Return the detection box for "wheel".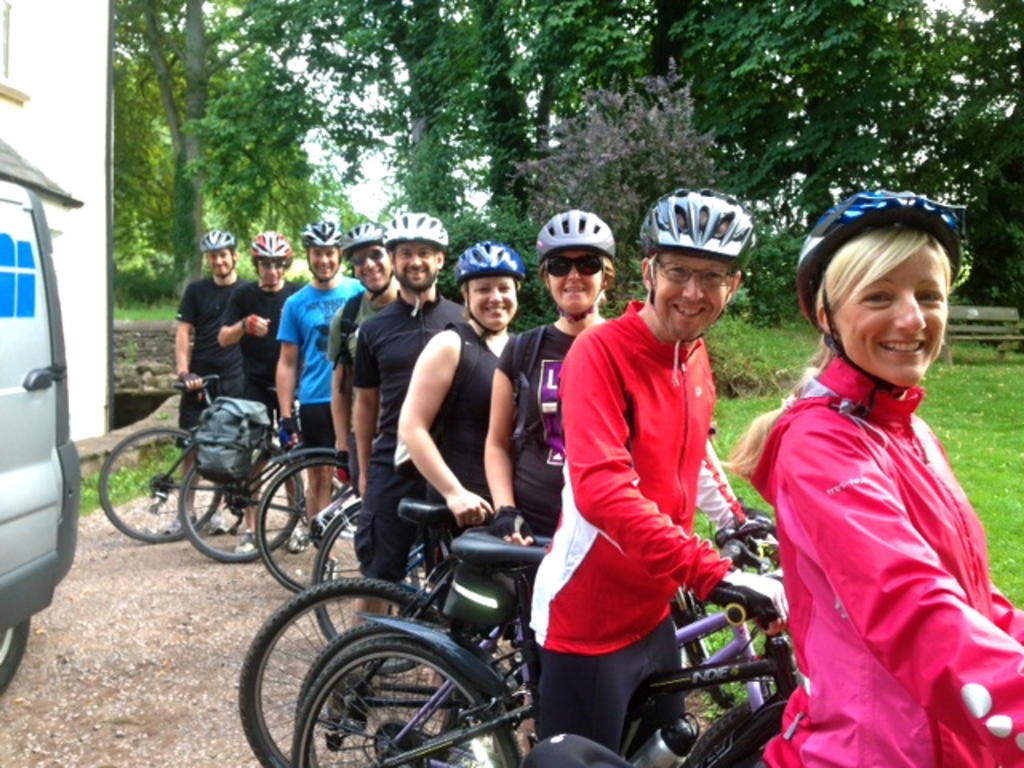
x1=99 y1=427 x2=224 y2=542.
